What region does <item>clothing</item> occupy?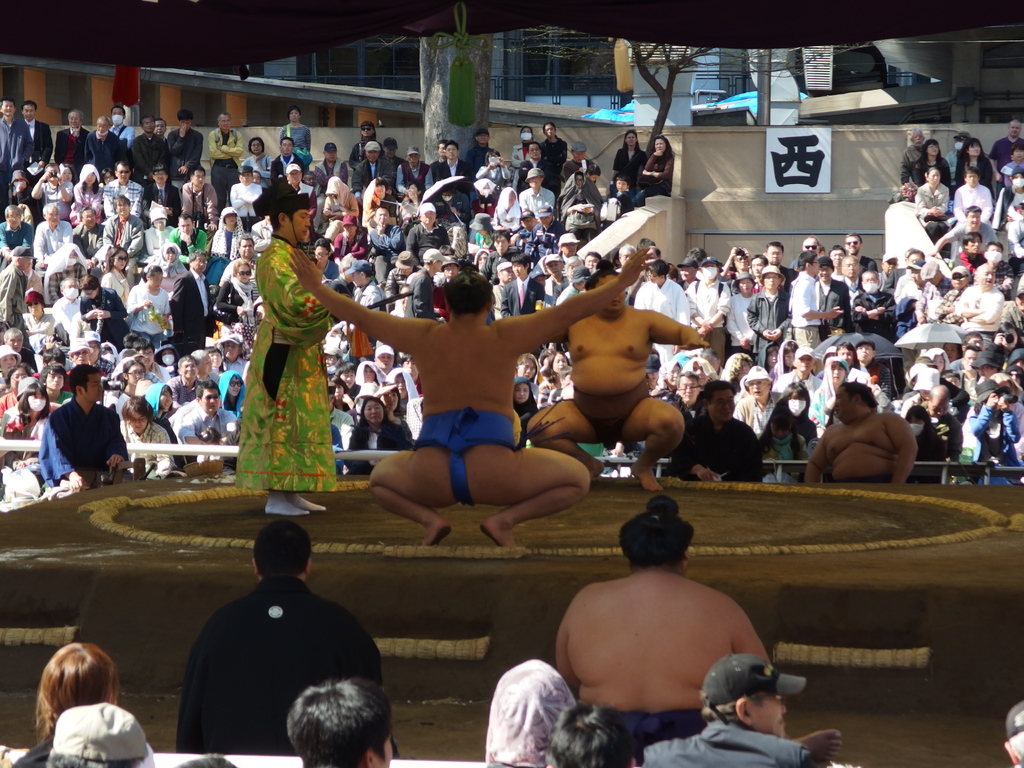
93, 124, 129, 171.
